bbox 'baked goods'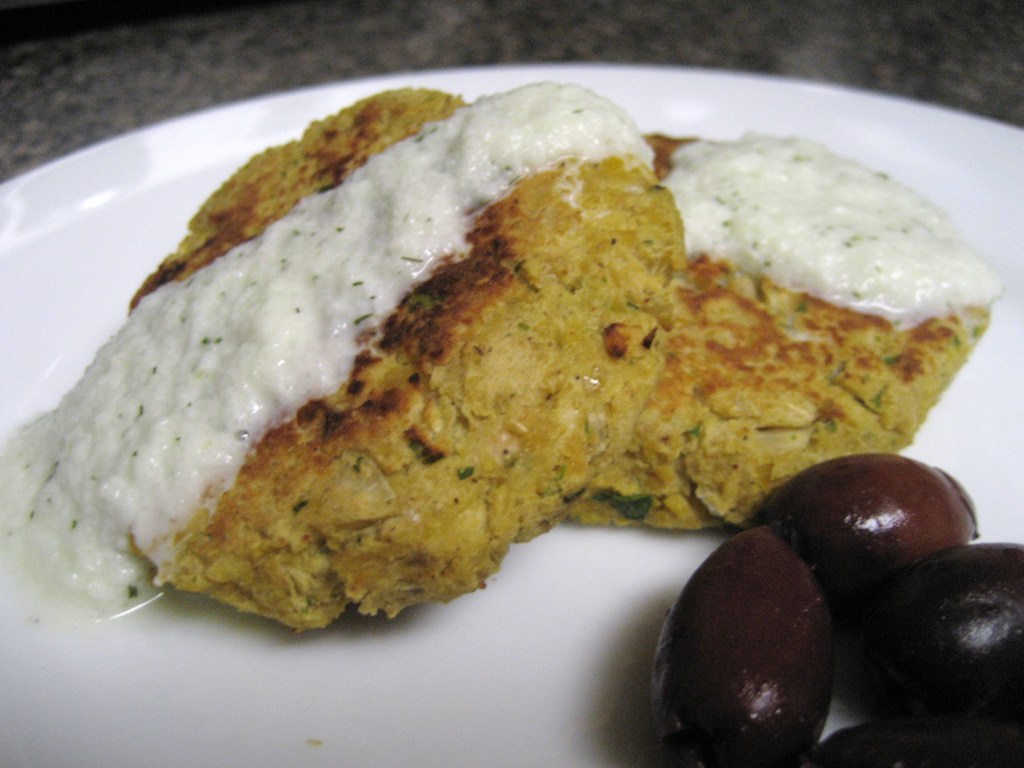
<box>50,80,1001,639</box>
